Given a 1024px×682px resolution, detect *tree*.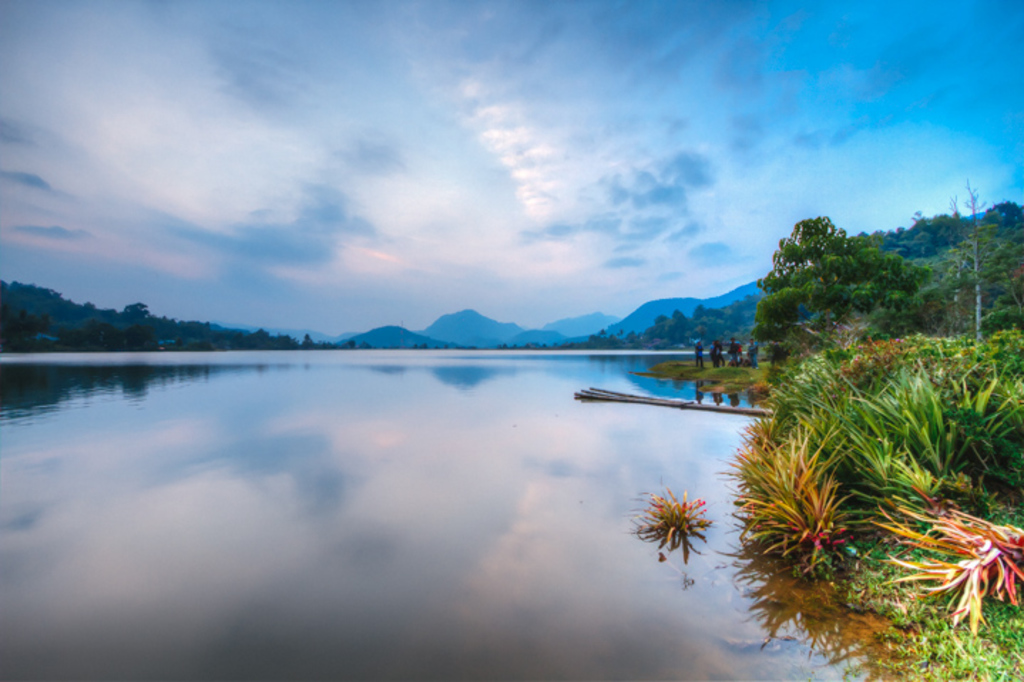
{"x1": 743, "y1": 211, "x2": 909, "y2": 352}.
